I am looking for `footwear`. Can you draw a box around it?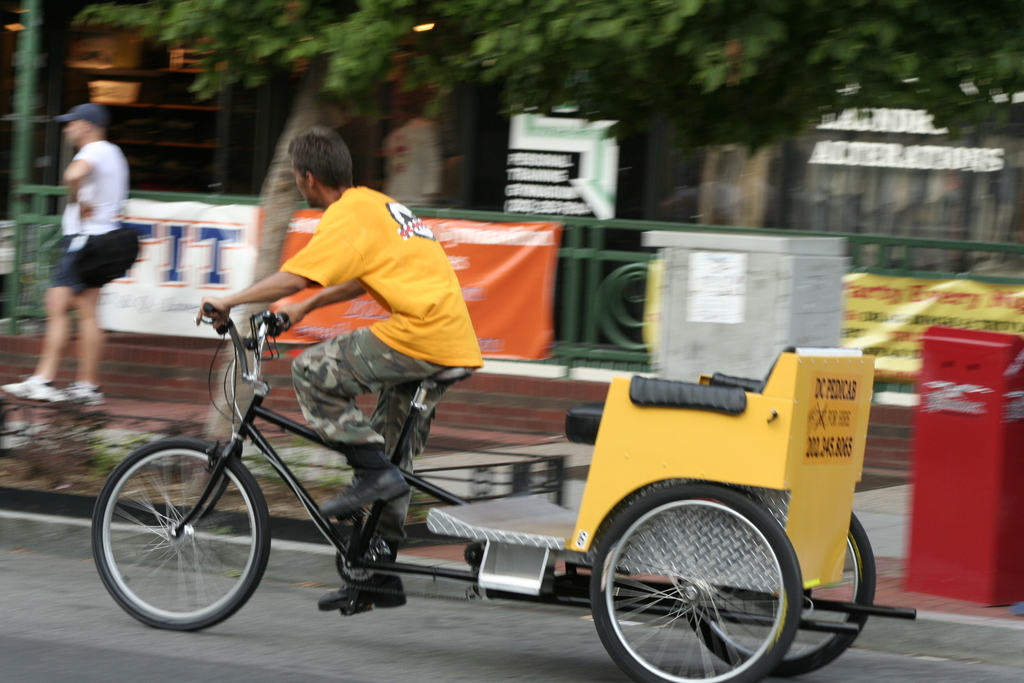
Sure, the bounding box is [left=45, top=384, right=104, bottom=406].
